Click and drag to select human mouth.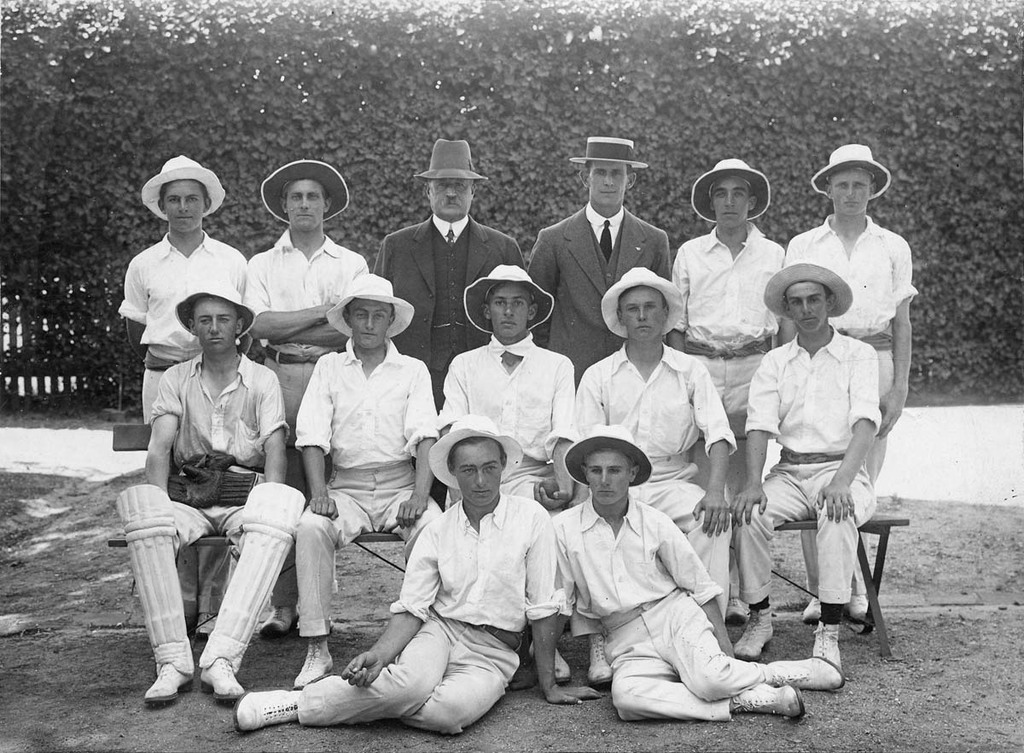
Selection: <region>593, 486, 620, 499</region>.
